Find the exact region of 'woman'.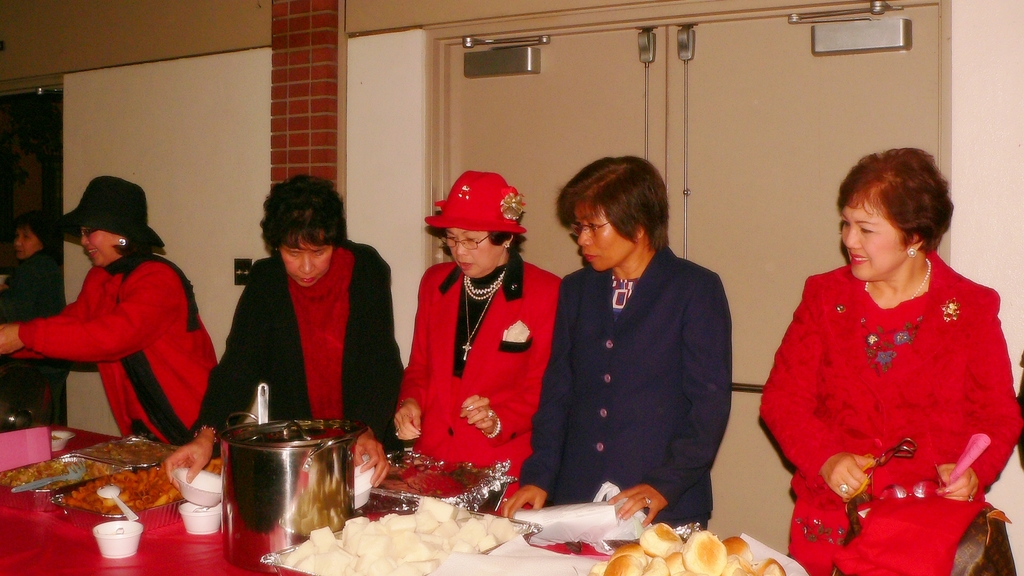
Exact region: left=0, top=214, right=65, bottom=420.
